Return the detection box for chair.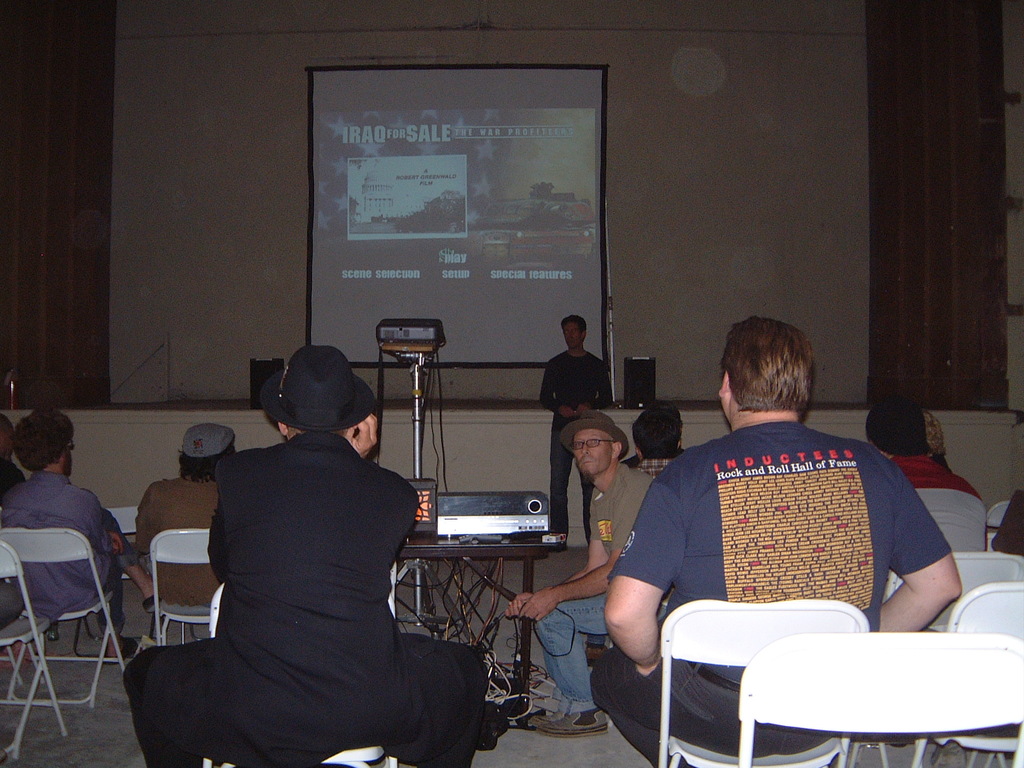
locate(653, 595, 867, 767).
